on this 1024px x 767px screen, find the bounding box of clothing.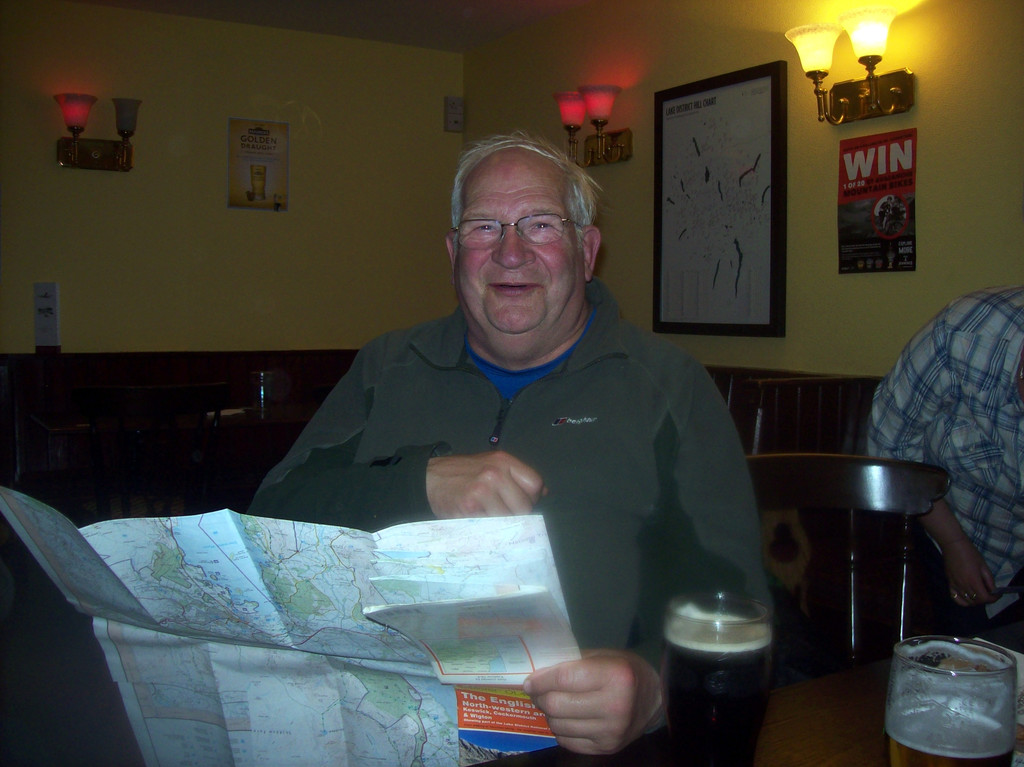
Bounding box: (259, 237, 783, 623).
